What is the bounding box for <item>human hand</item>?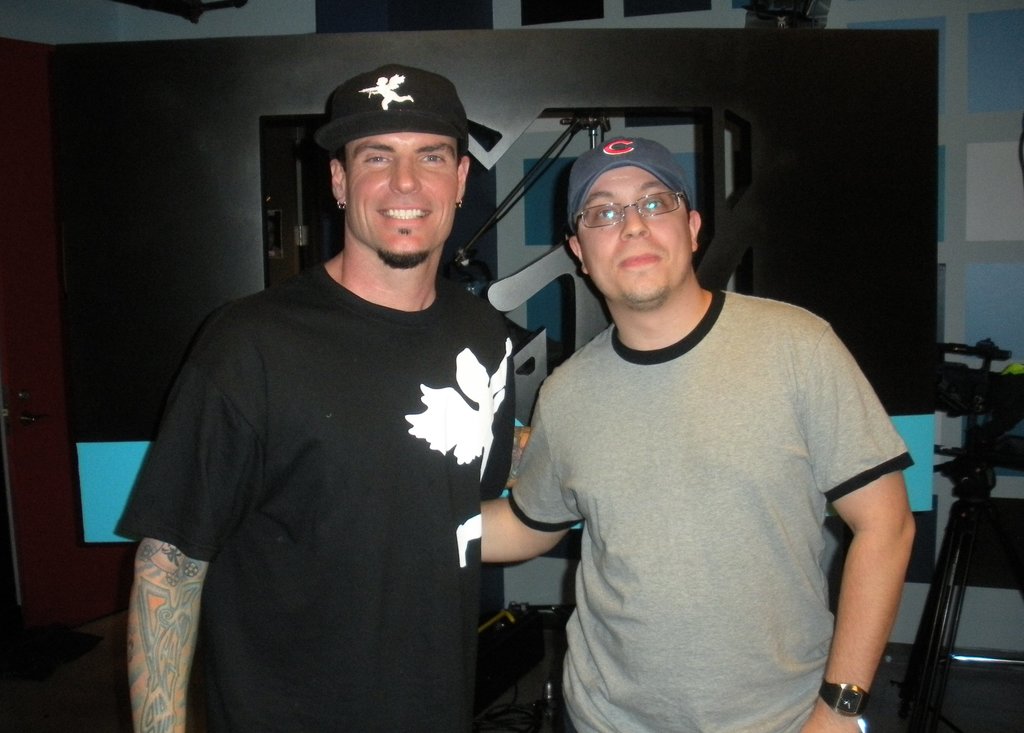
<bbox>801, 720, 863, 732</bbox>.
